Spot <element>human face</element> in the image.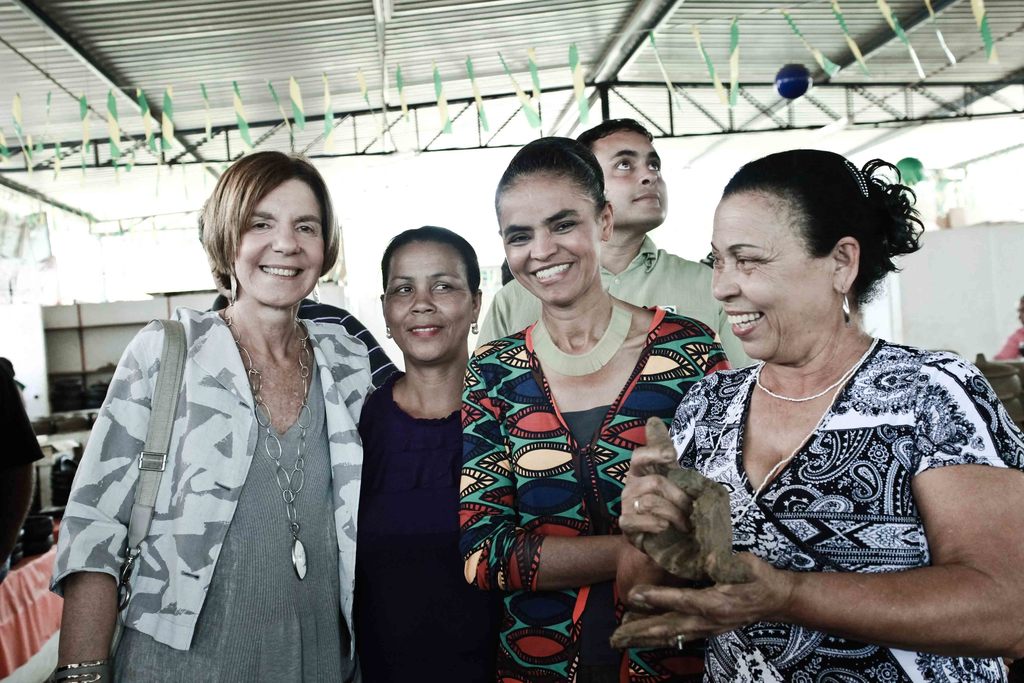
<element>human face</element> found at [710, 186, 822, 370].
